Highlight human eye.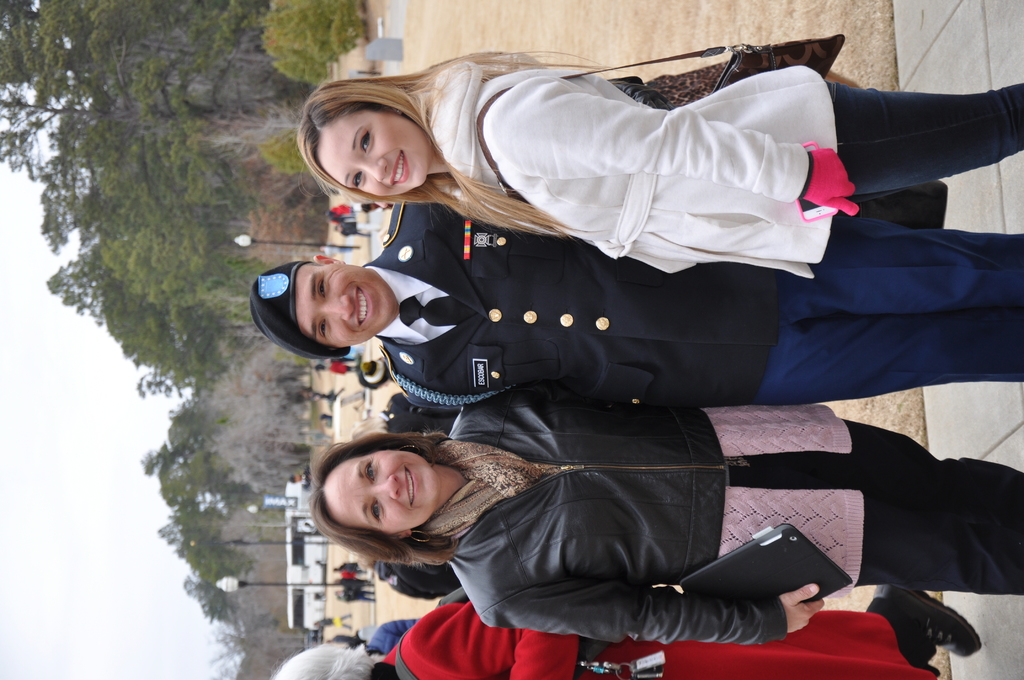
Highlighted region: l=360, t=131, r=371, b=154.
